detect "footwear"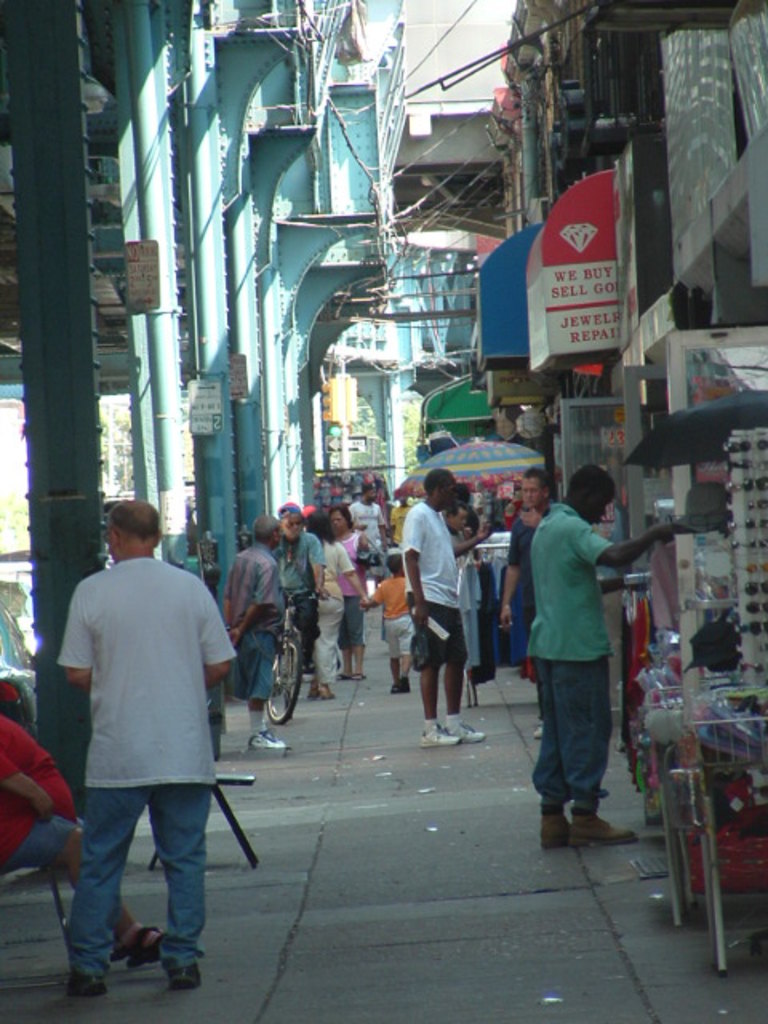
[579,811,632,840]
